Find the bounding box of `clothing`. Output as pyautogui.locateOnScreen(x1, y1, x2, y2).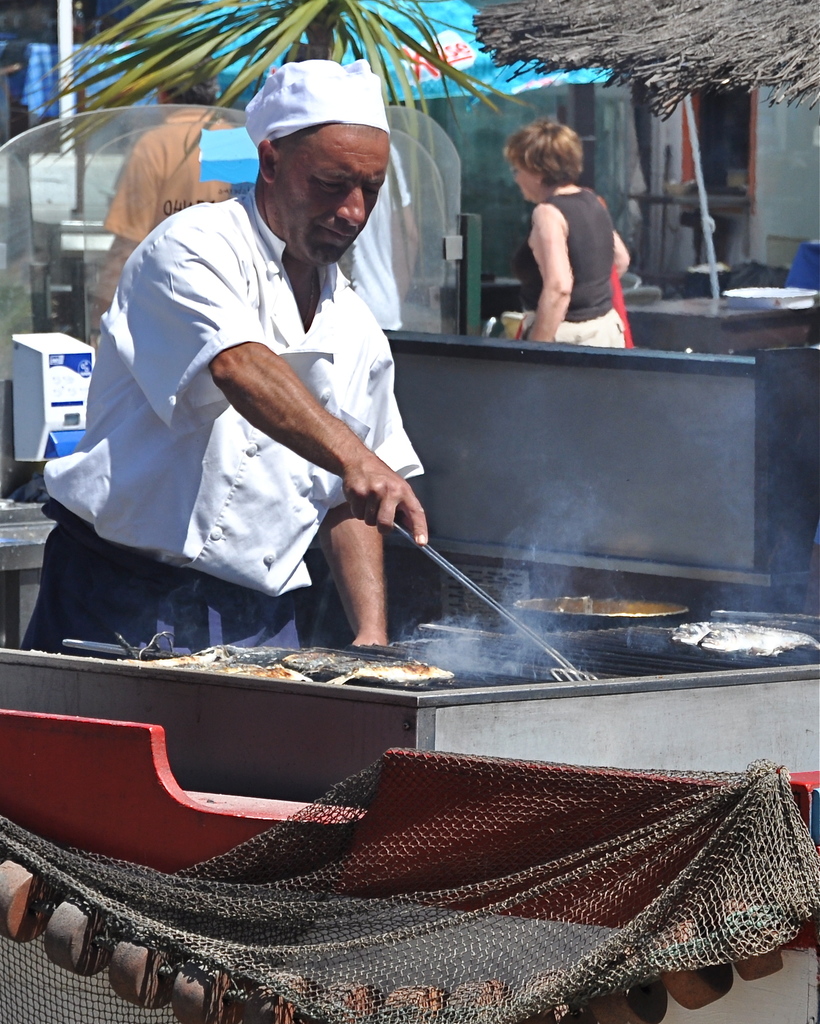
pyautogui.locateOnScreen(513, 182, 628, 345).
